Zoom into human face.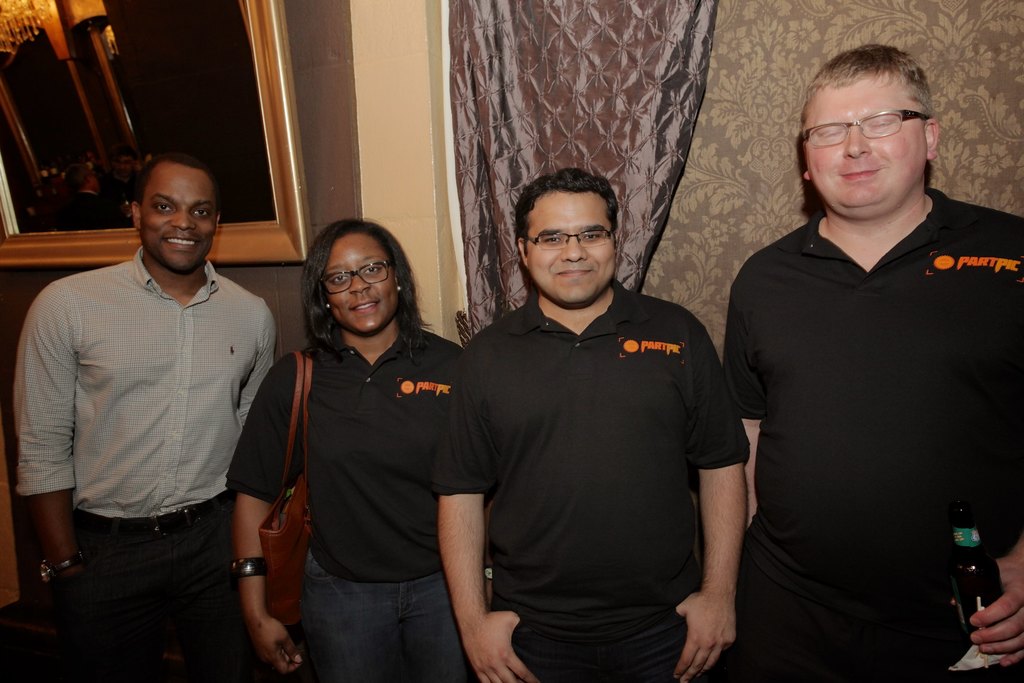
Zoom target: crop(803, 76, 924, 216).
